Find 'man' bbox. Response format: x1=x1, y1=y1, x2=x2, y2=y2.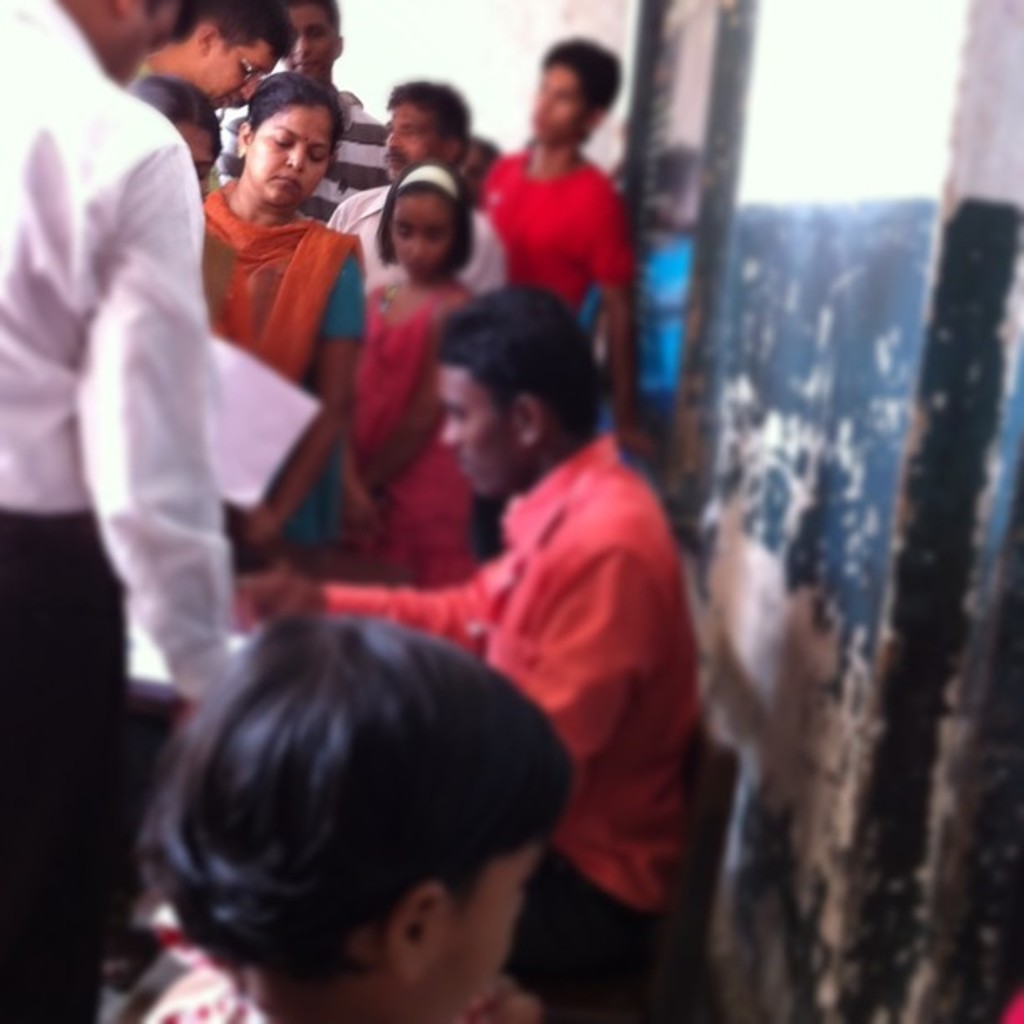
x1=214, y1=274, x2=711, y2=1022.
